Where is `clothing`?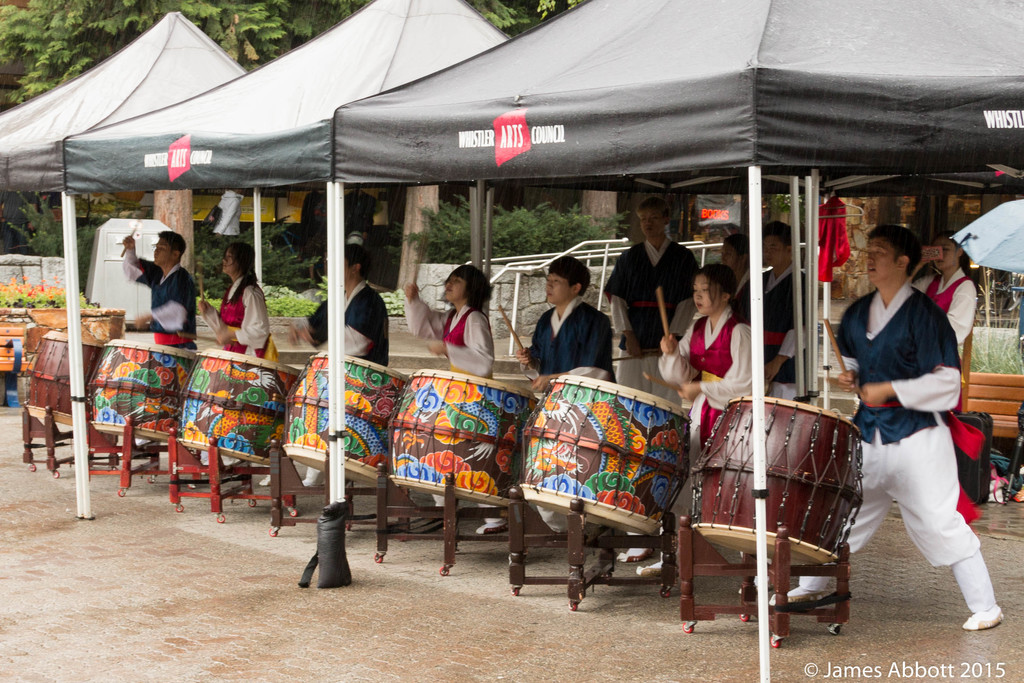
117:243:196:356.
